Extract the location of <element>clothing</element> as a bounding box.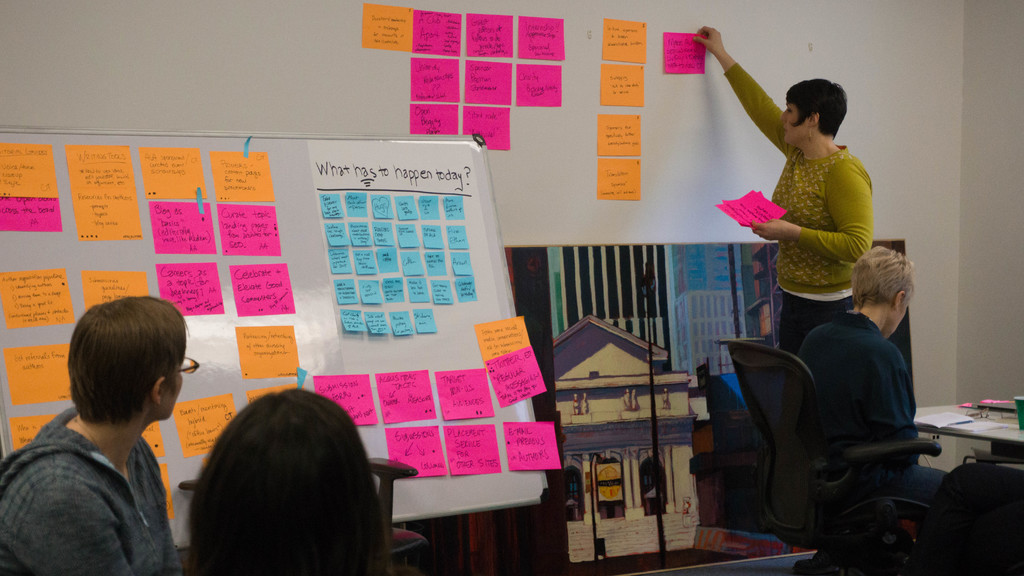
(left=797, top=311, right=957, bottom=521).
